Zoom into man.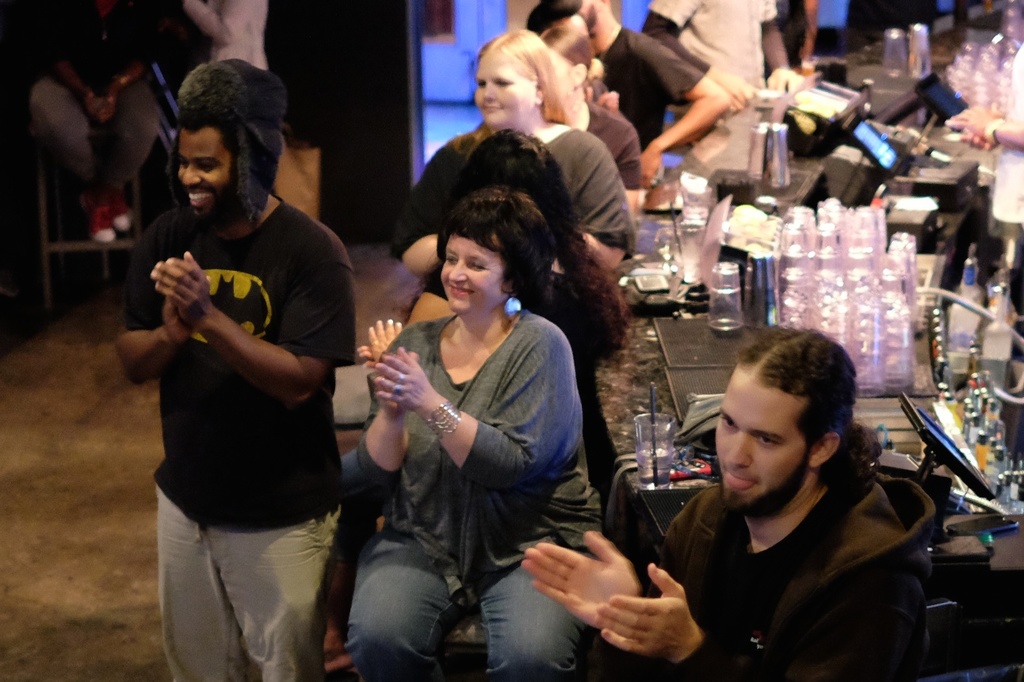
Zoom target: box(504, 341, 966, 681).
